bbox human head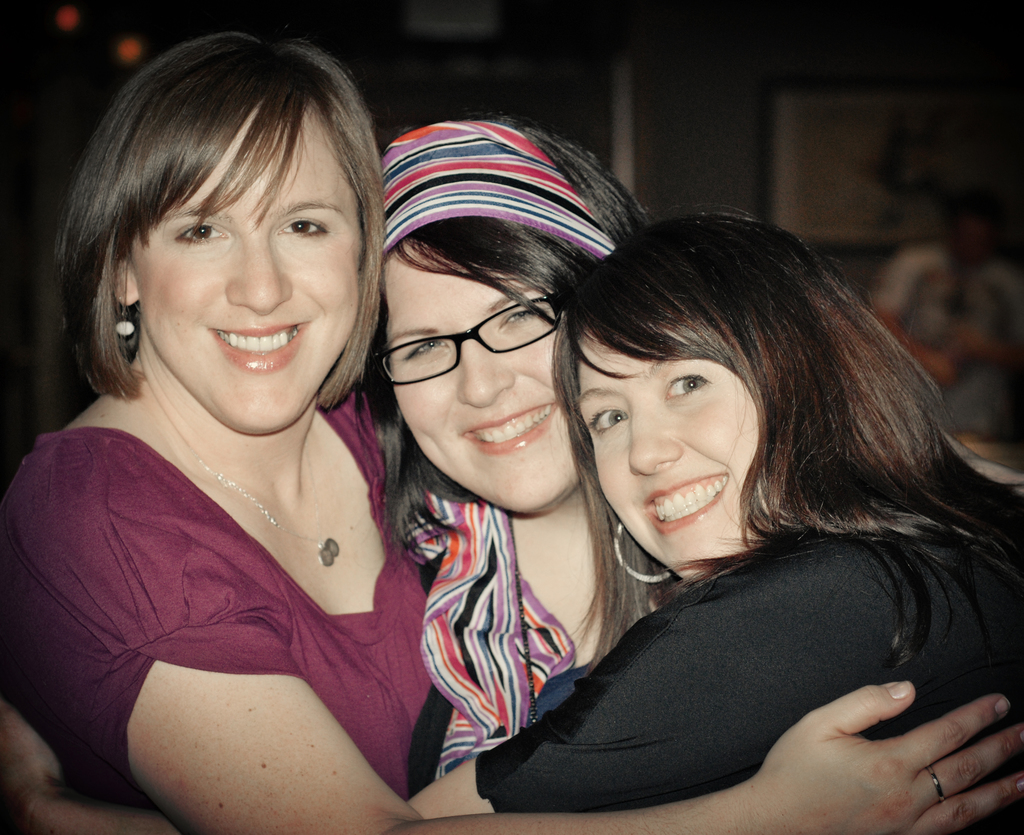
BBox(60, 40, 394, 420)
